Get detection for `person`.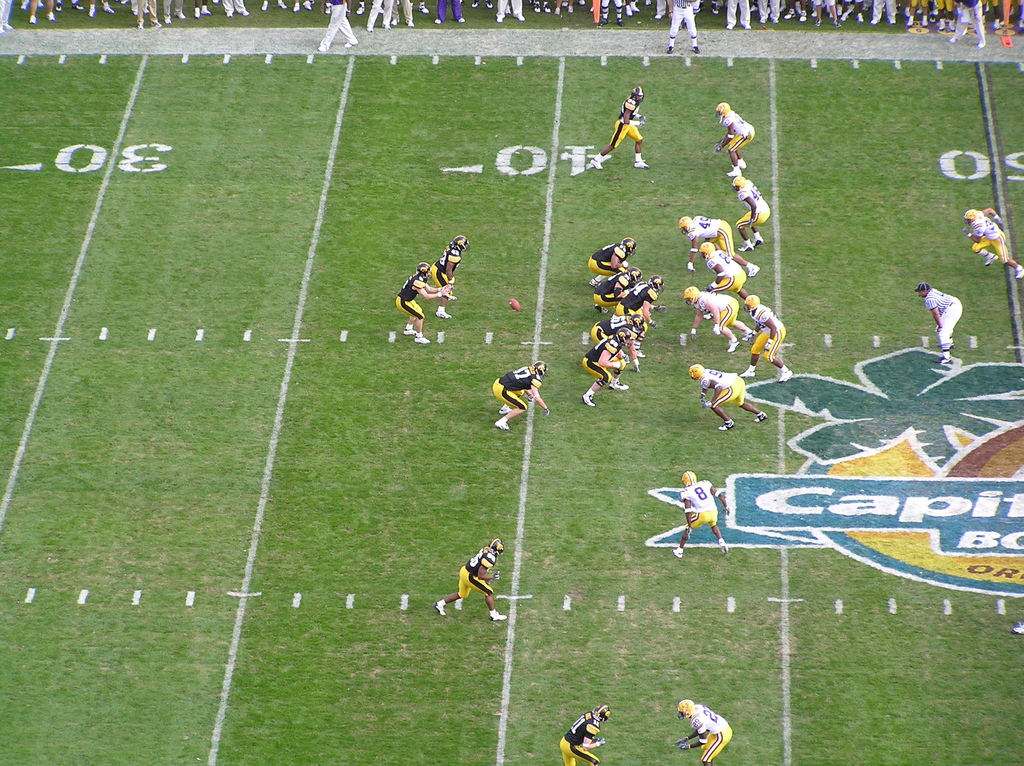
Detection: (x1=490, y1=361, x2=547, y2=422).
